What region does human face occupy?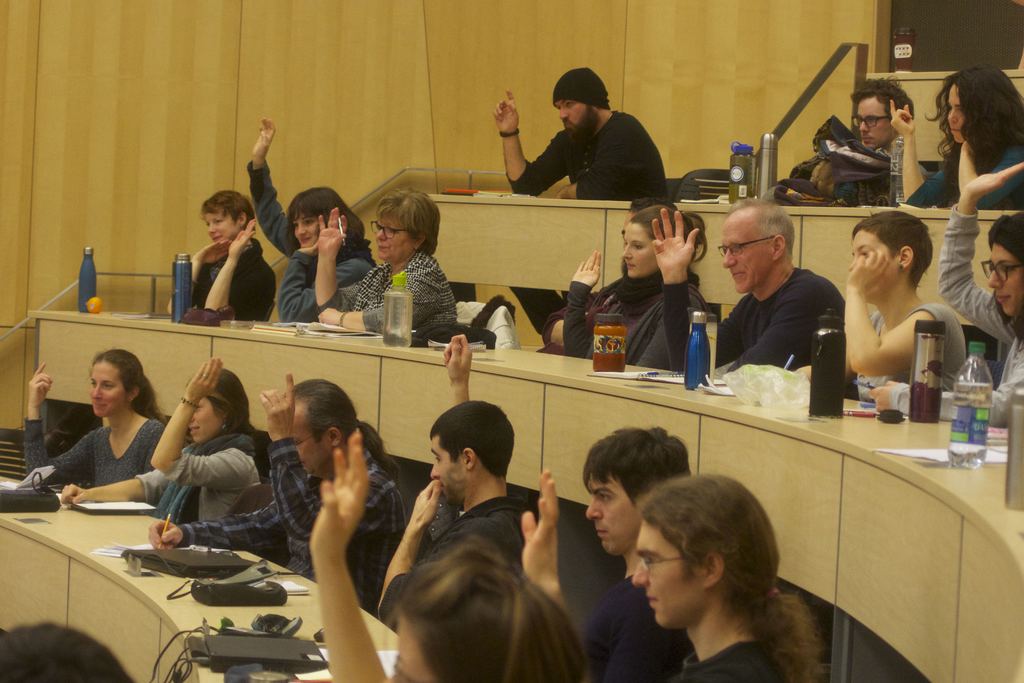
<box>428,438,465,503</box>.
